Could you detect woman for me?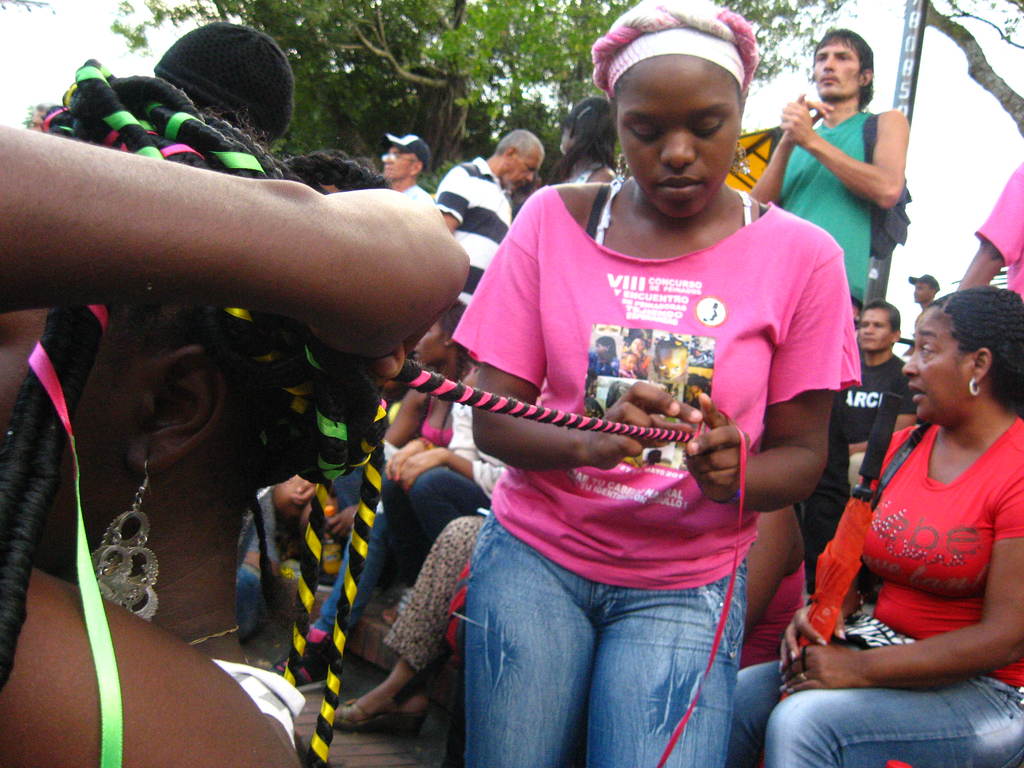
Detection result: [394,49,863,754].
